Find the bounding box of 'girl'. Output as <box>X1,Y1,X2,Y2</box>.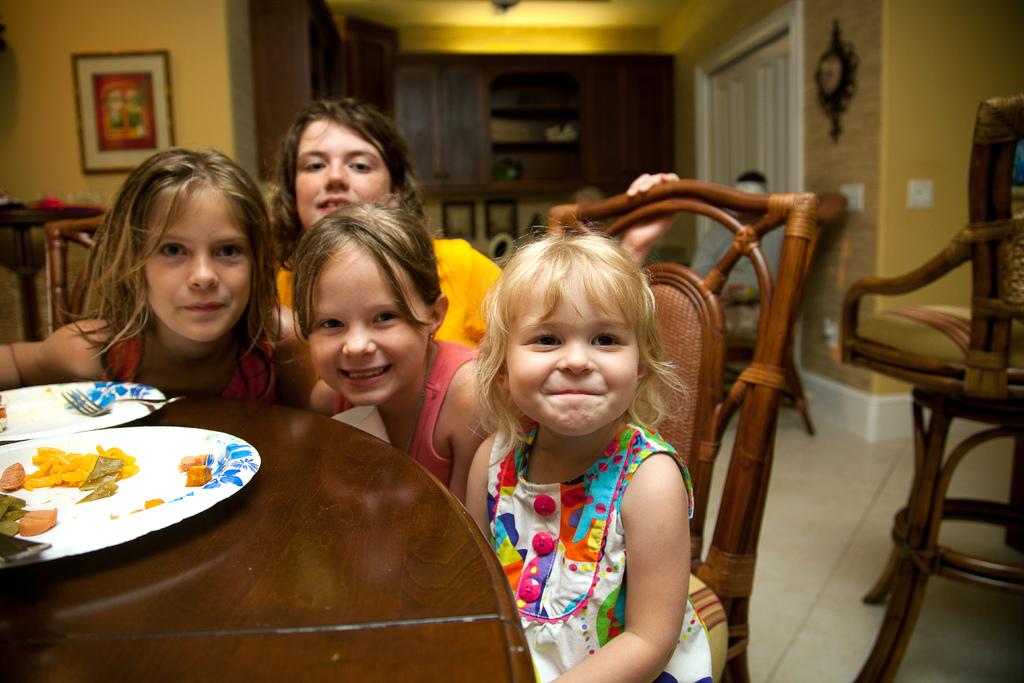
<box>0,143,321,409</box>.
